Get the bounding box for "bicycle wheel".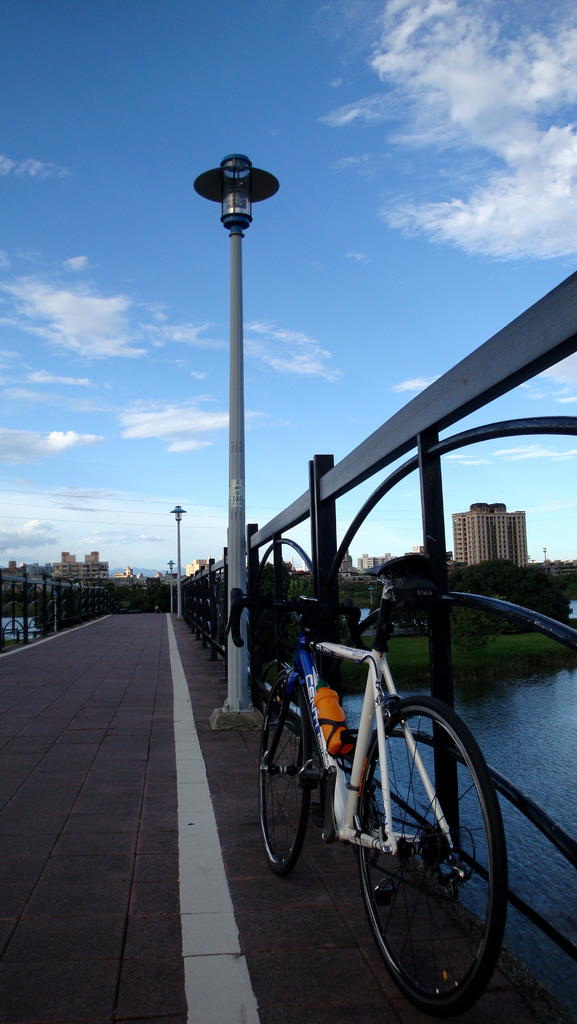
bbox(347, 685, 526, 1012).
